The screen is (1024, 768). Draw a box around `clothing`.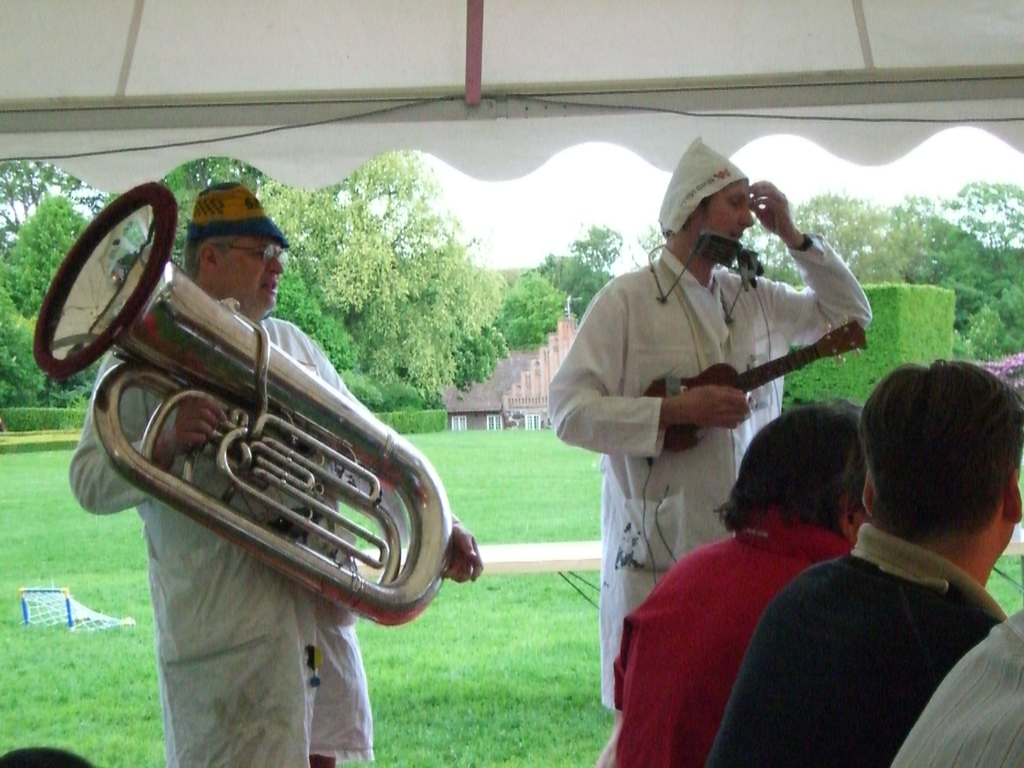
609:506:852:767.
